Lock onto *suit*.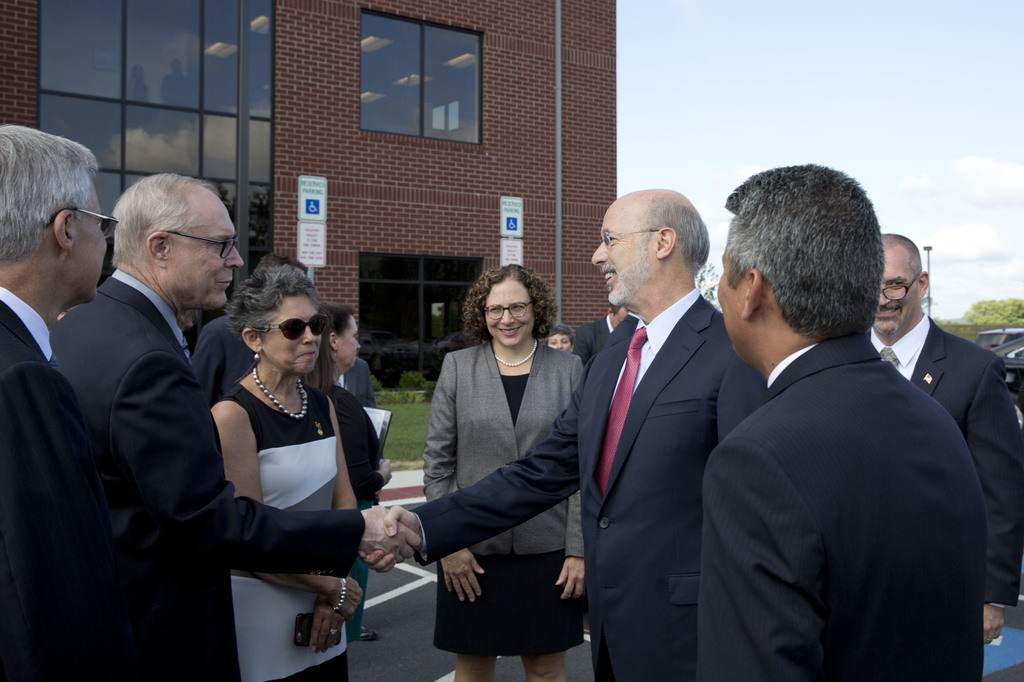
Locked: crop(675, 181, 976, 681).
